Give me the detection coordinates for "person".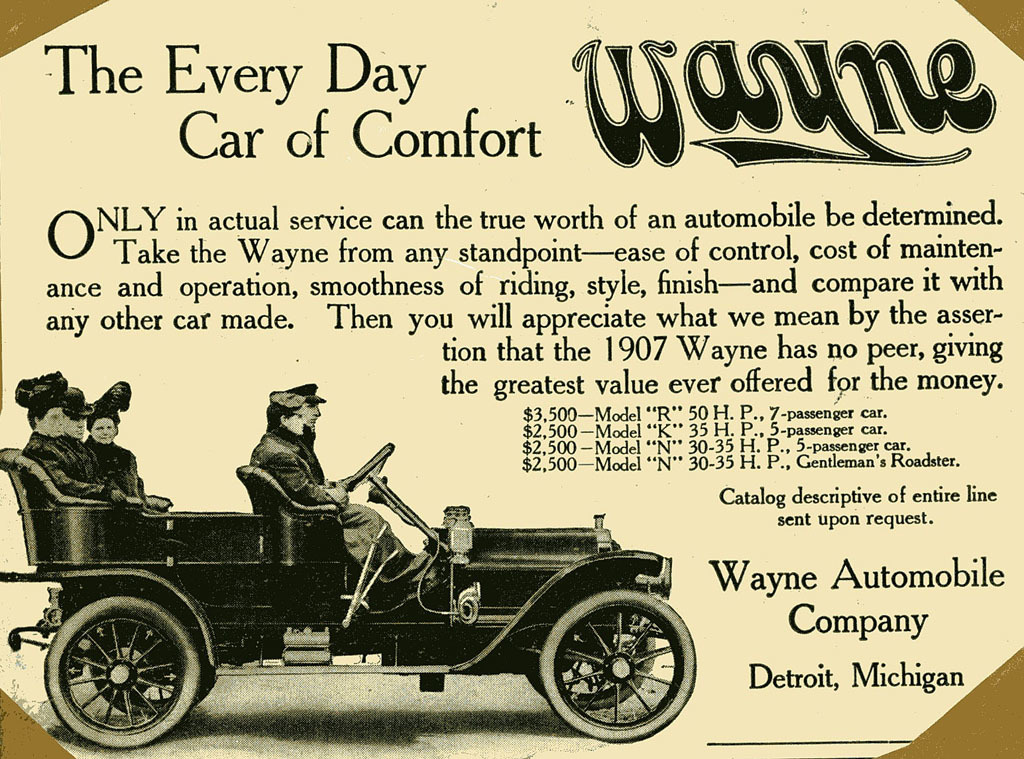
bbox=[60, 390, 125, 497].
